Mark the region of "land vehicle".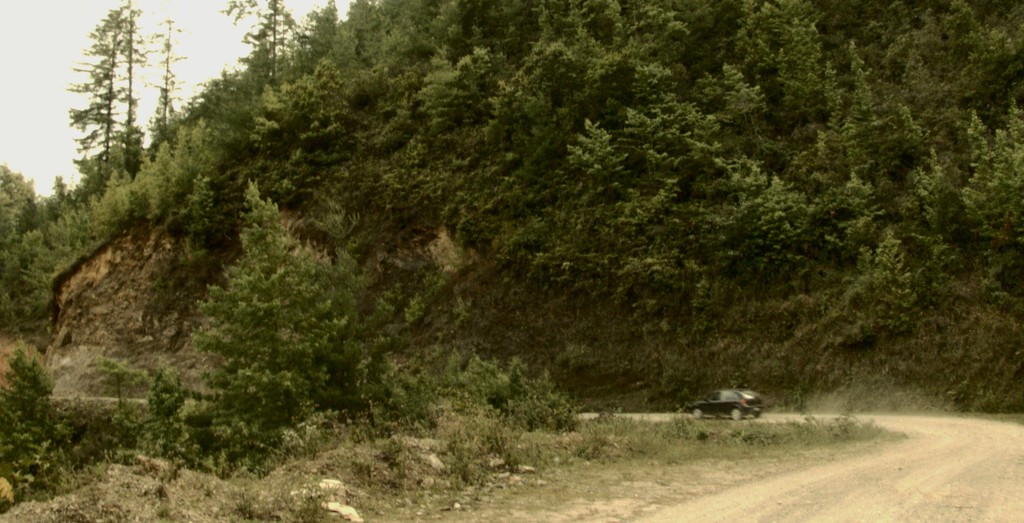
Region: BBox(681, 388, 763, 423).
